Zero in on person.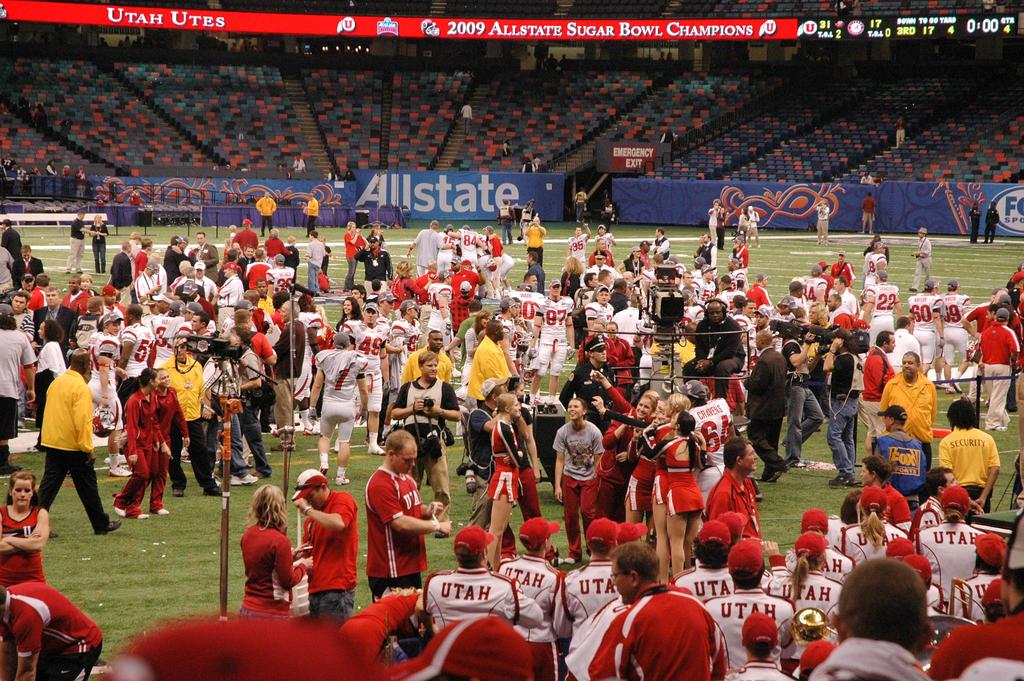
Zeroed in: 522/157/535/173.
